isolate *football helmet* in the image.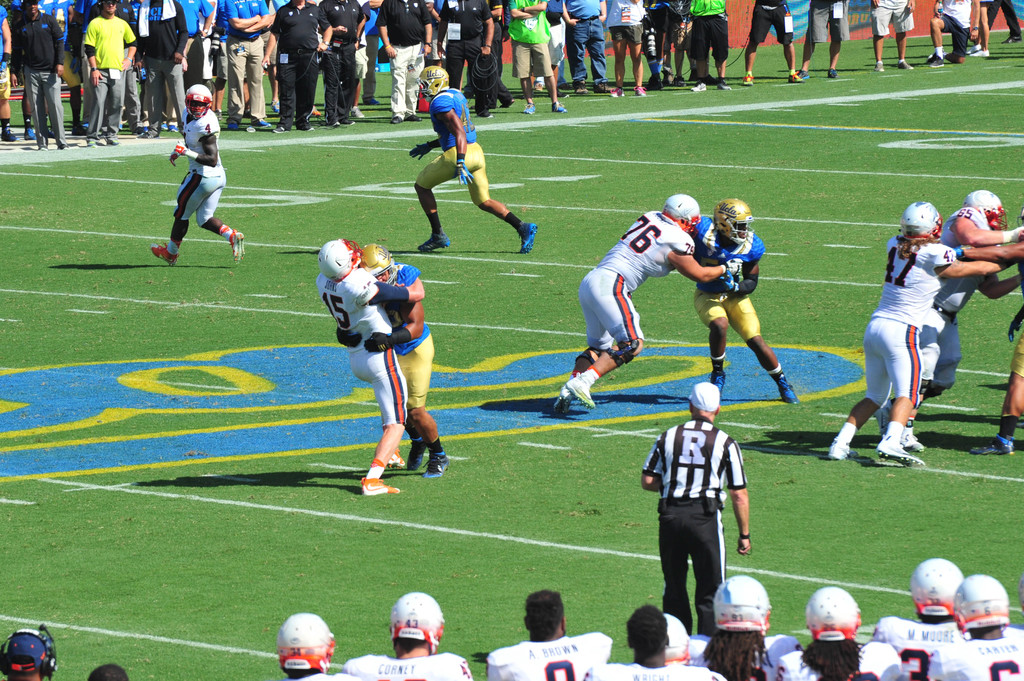
Isolated region: 804:581:859:643.
